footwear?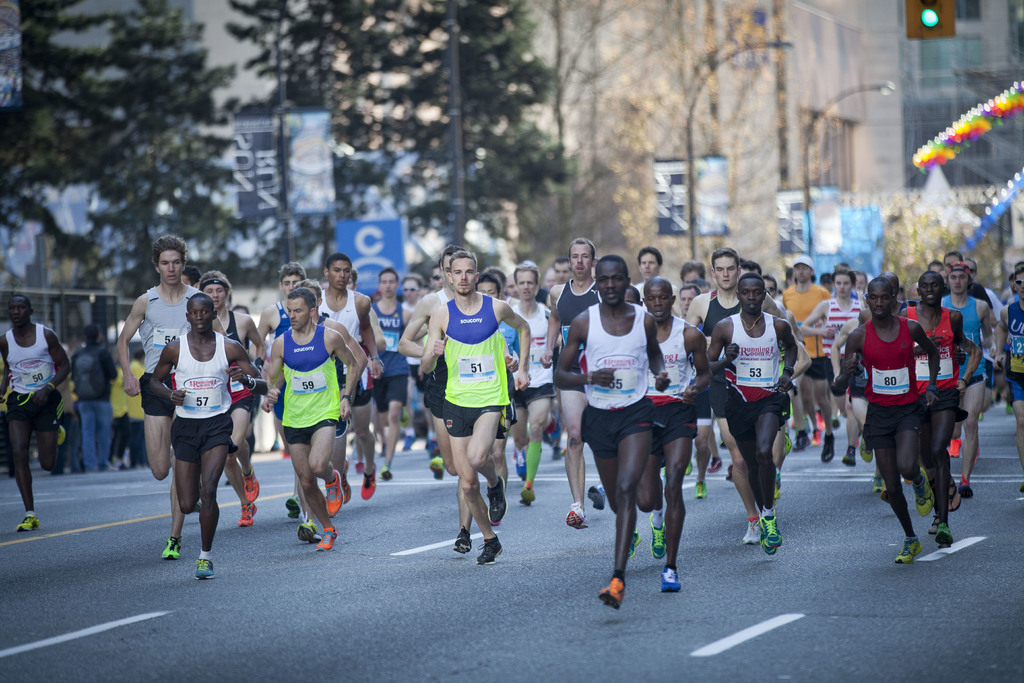
748:520:763:541
